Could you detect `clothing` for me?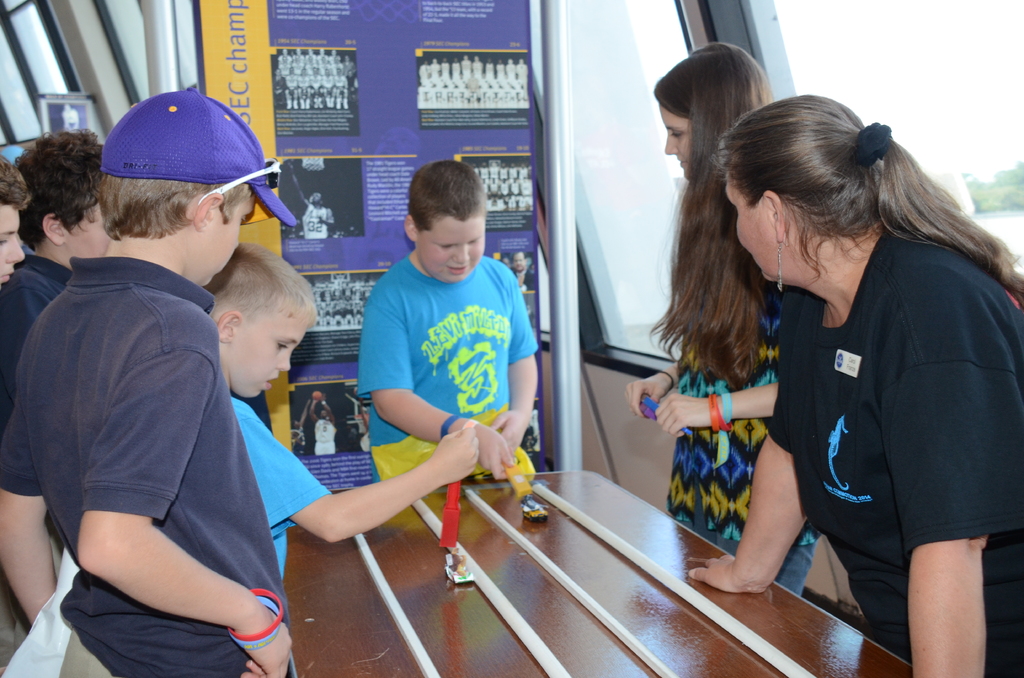
Detection result: rect(660, 202, 850, 606).
